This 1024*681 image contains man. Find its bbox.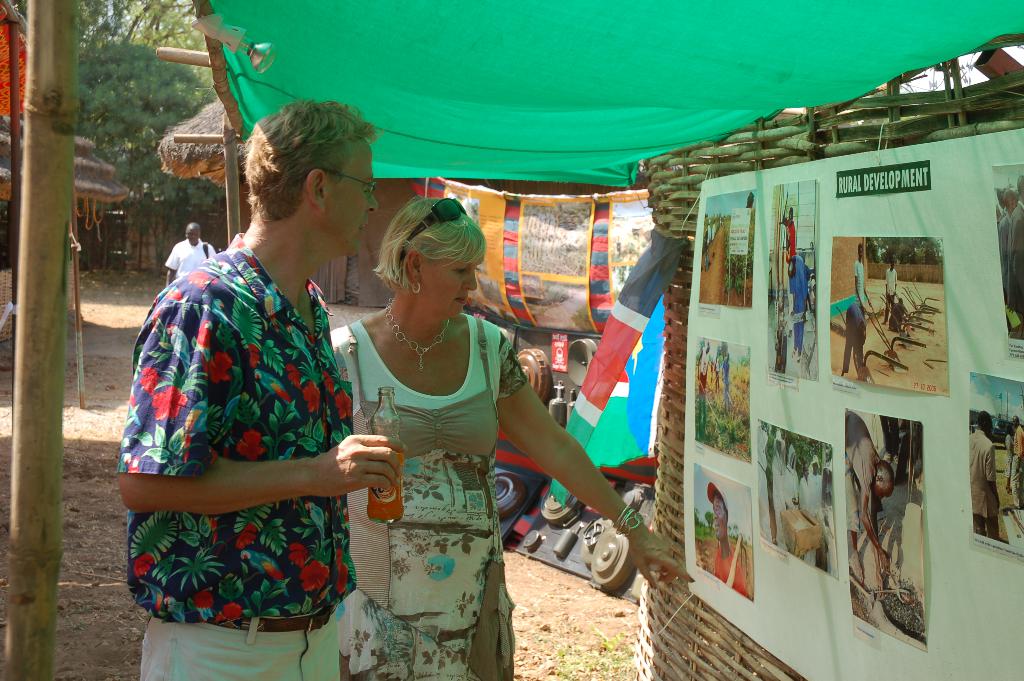
Rect(966, 409, 1002, 540).
